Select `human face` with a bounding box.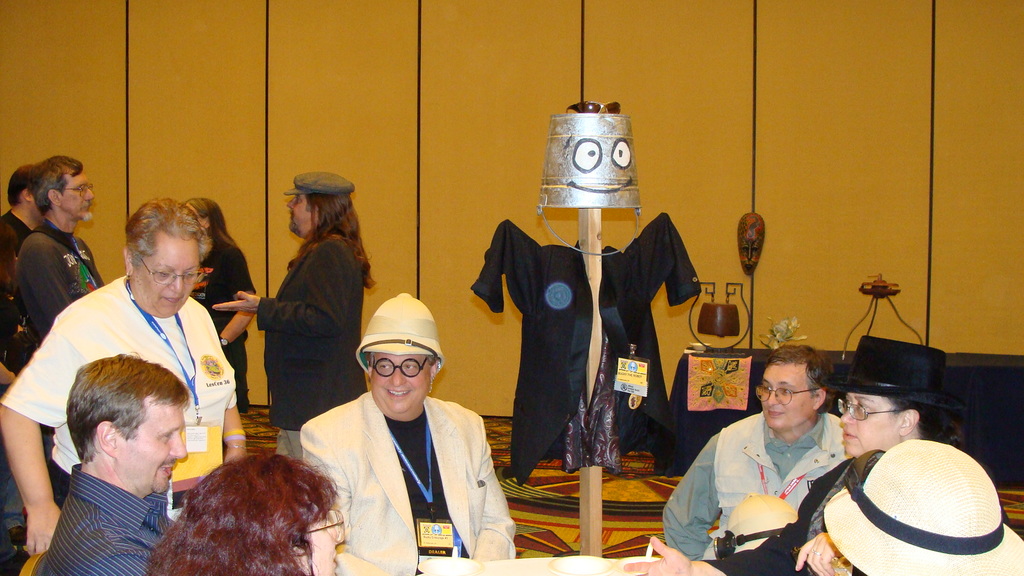
BBox(28, 188, 40, 220).
